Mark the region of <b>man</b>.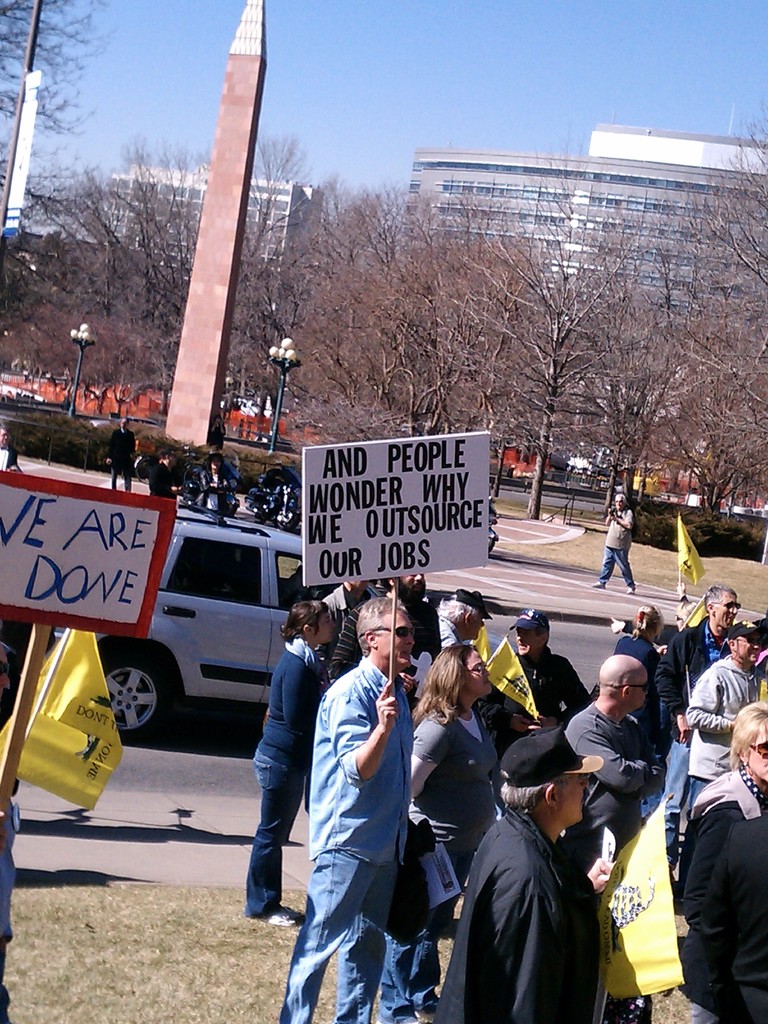
Region: locate(591, 497, 632, 595).
